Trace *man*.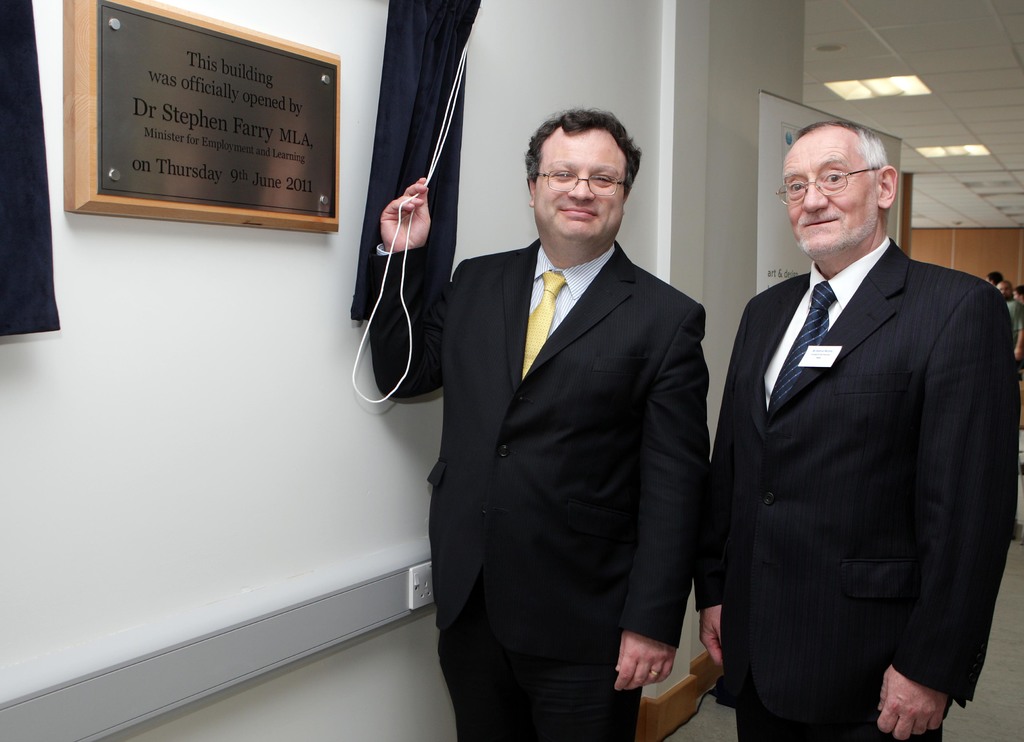
Traced to (984,271,1005,287).
